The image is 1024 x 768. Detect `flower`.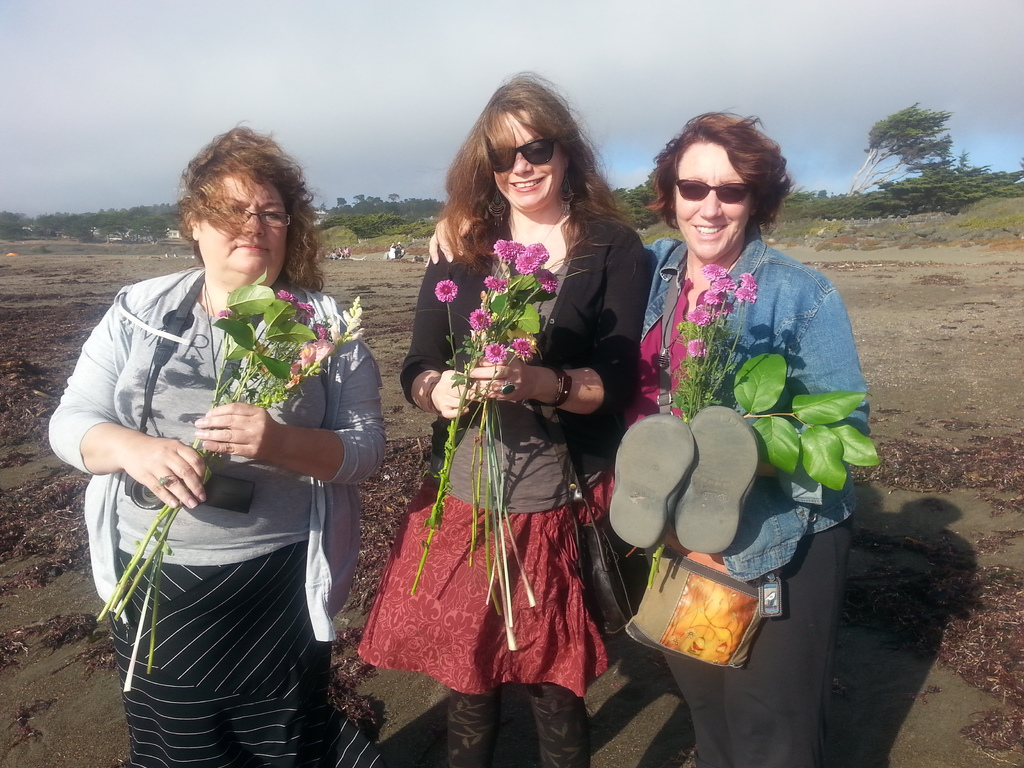
Detection: locate(514, 340, 532, 356).
